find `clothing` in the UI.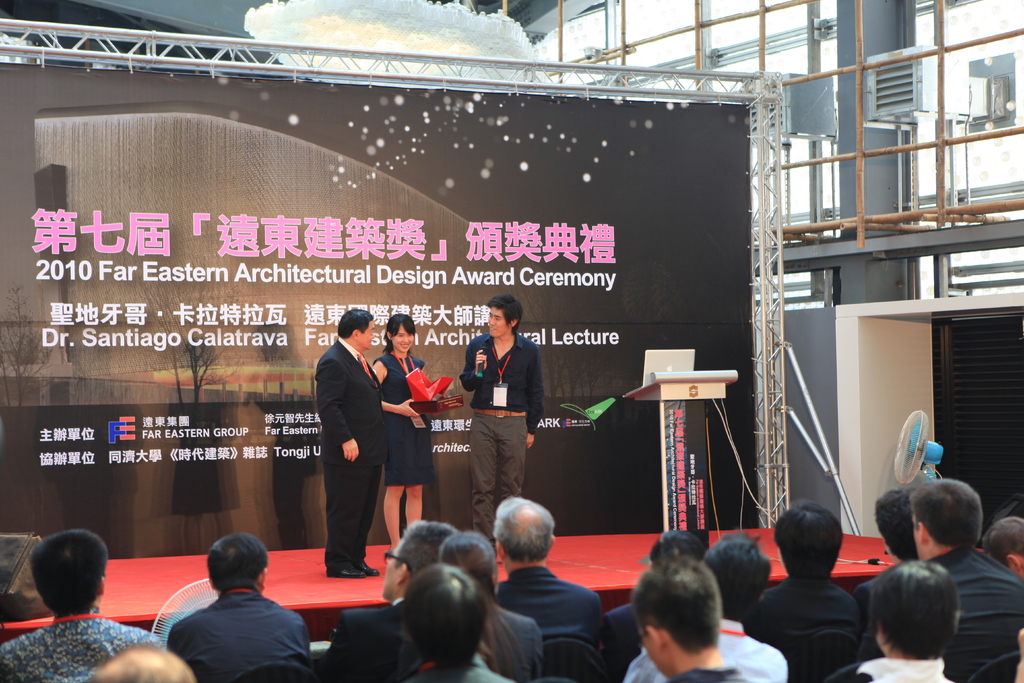
UI element at (x1=754, y1=569, x2=863, y2=681).
